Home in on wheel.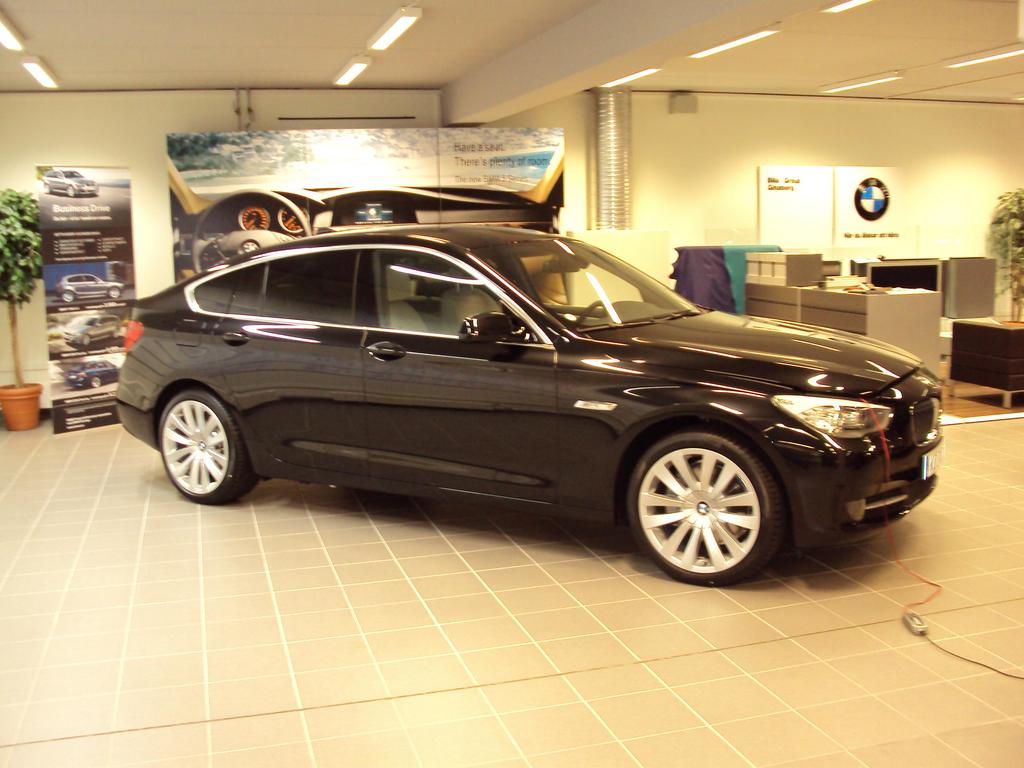
Homed in at (x1=66, y1=184, x2=76, y2=195).
